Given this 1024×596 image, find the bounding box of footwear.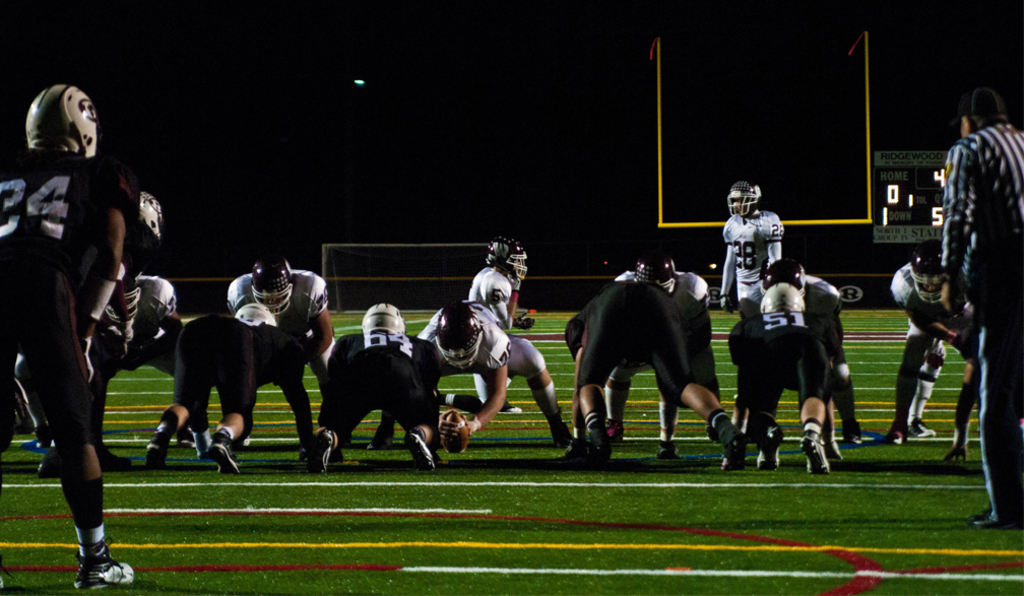
[143, 425, 169, 469].
